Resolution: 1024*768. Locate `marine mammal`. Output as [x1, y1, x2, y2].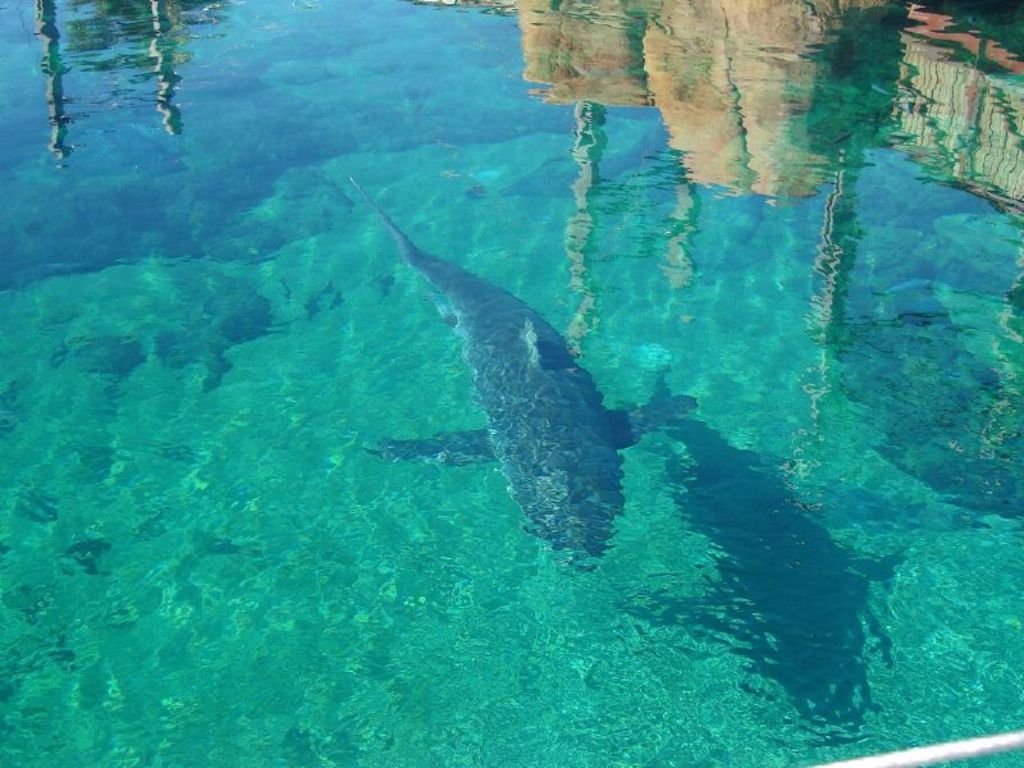
[330, 161, 655, 599].
